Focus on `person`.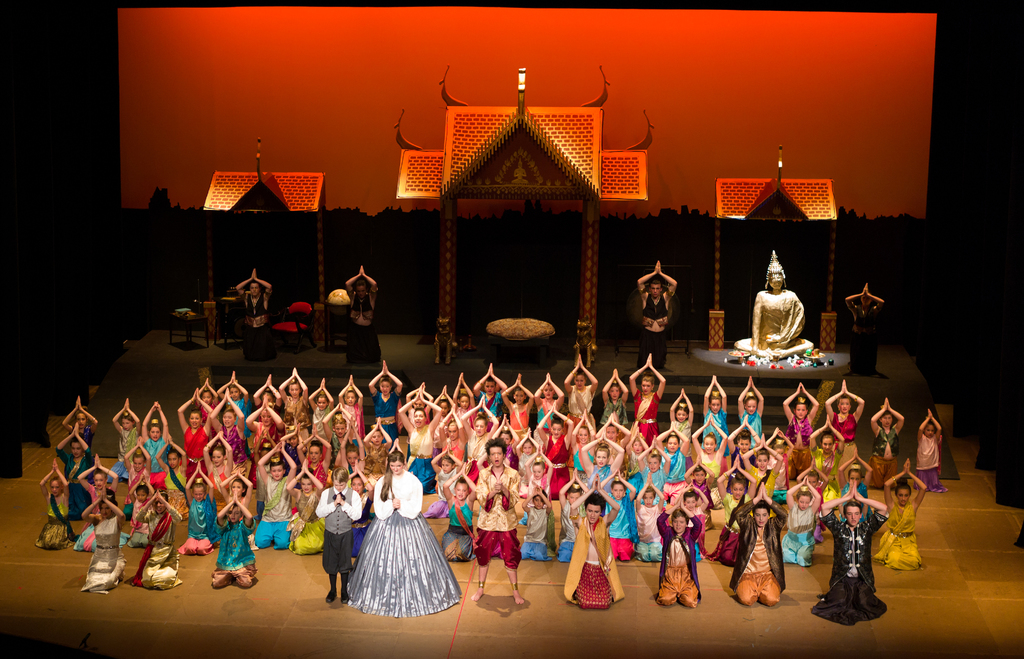
Focused at region(317, 468, 364, 607).
